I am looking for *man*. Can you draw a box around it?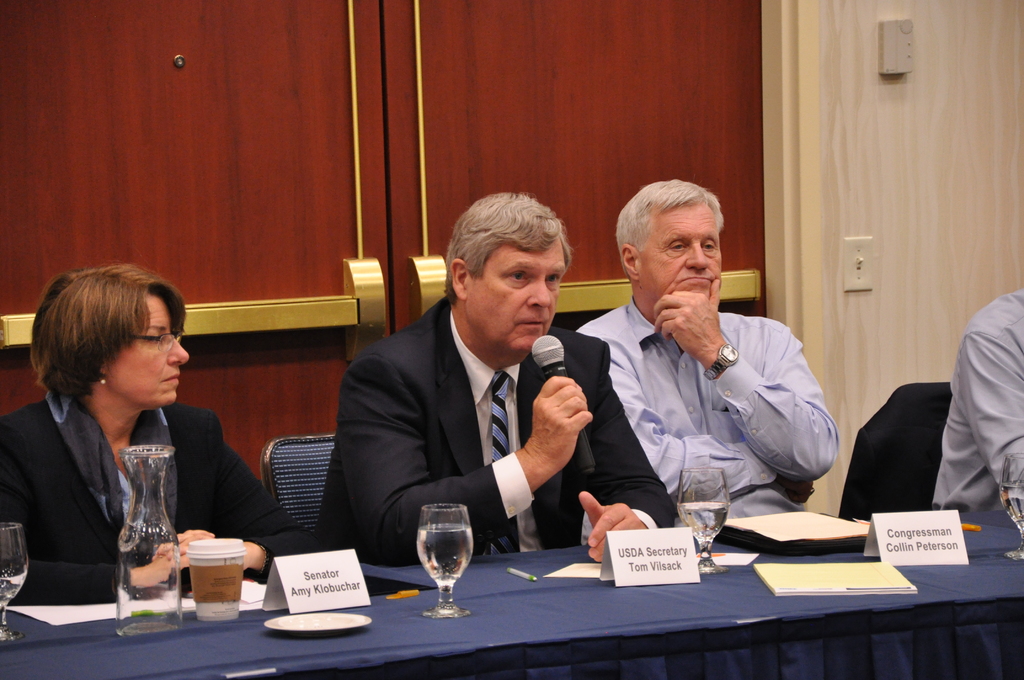
Sure, the bounding box is left=931, top=287, right=1023, bottom=501.
